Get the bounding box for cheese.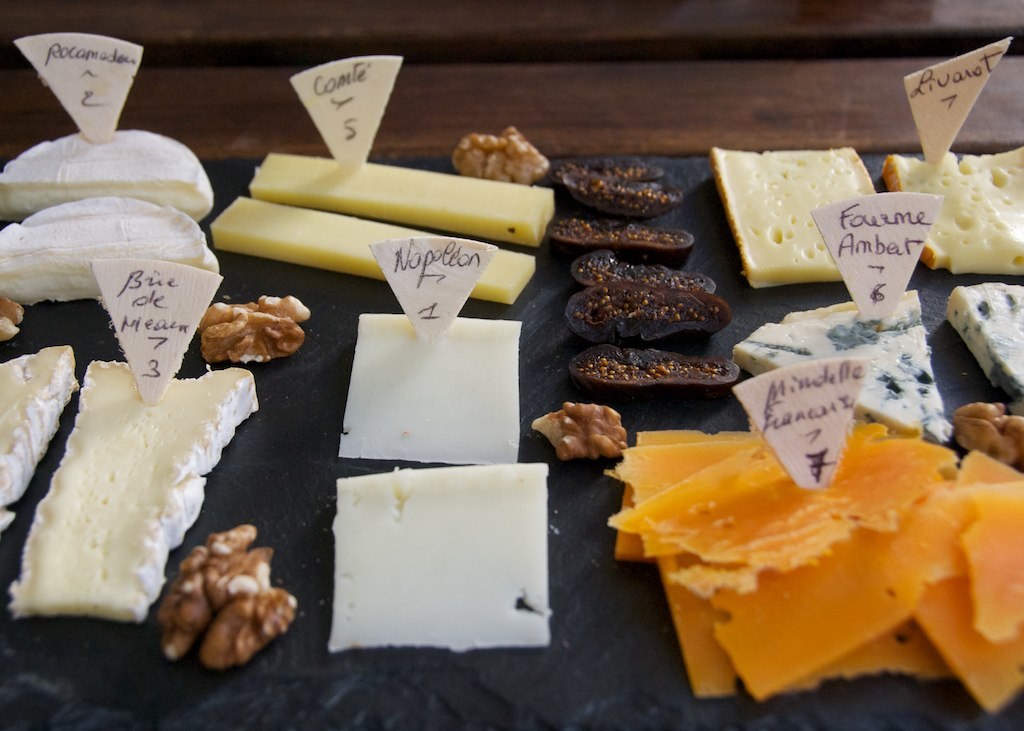
bbox=(200, 189, 538, 306).
